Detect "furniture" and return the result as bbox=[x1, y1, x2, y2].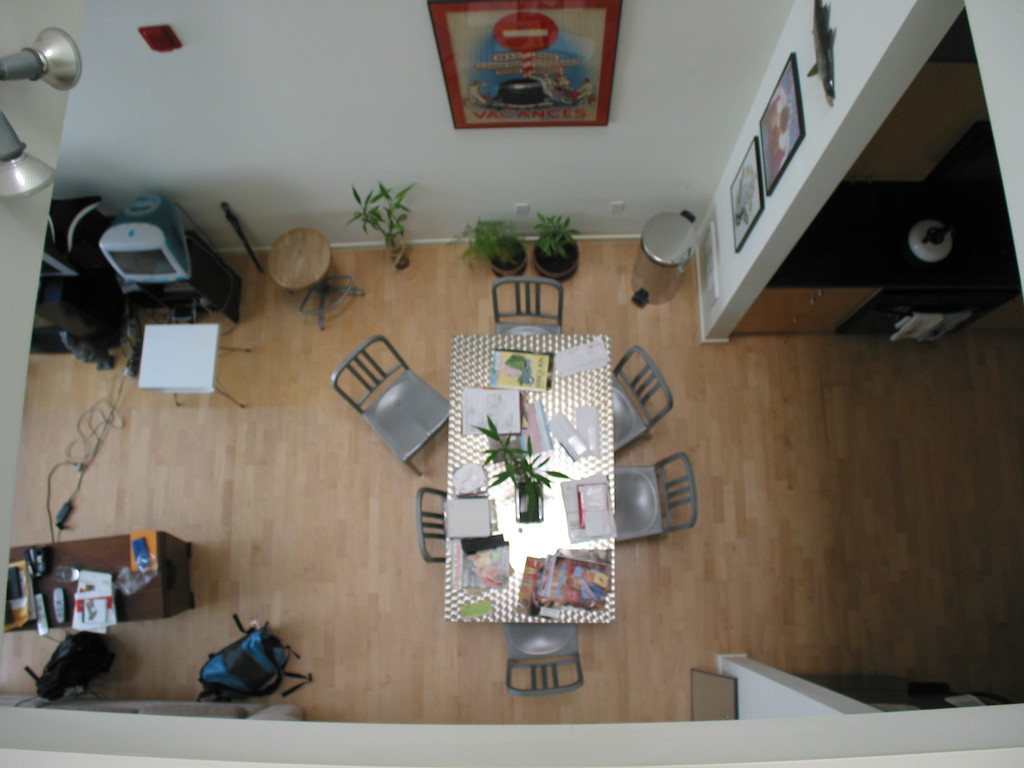
bbox=[732, 289, 880, 337].
